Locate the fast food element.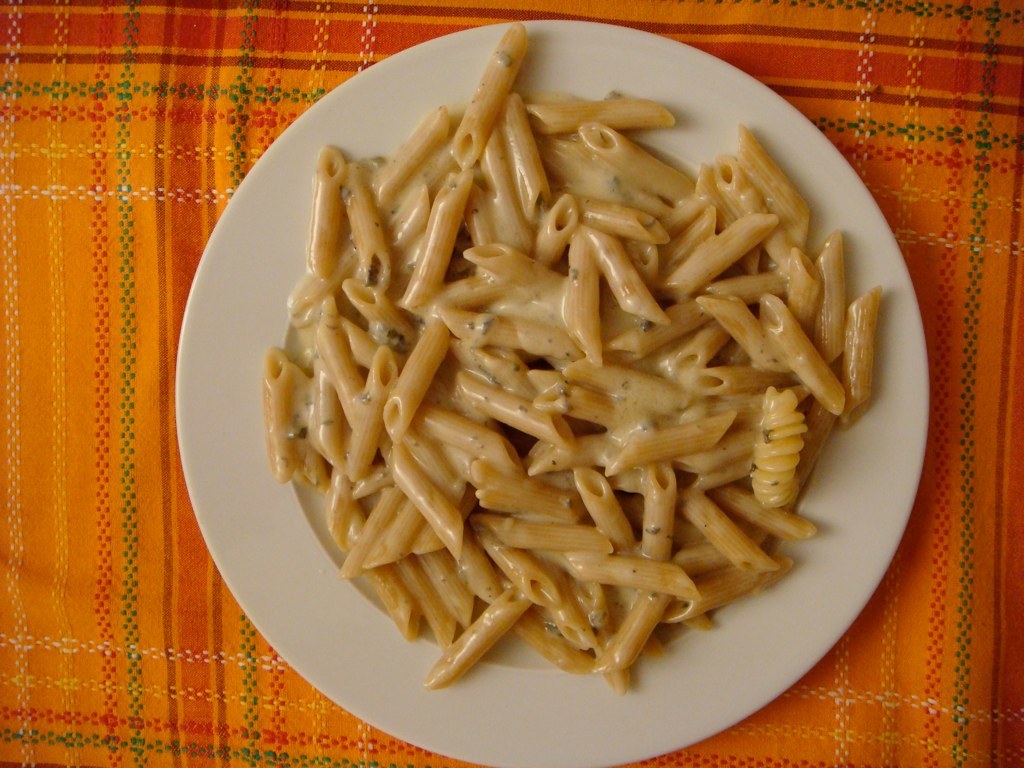
Element bbox: detection(448, 24, 534, 174).
